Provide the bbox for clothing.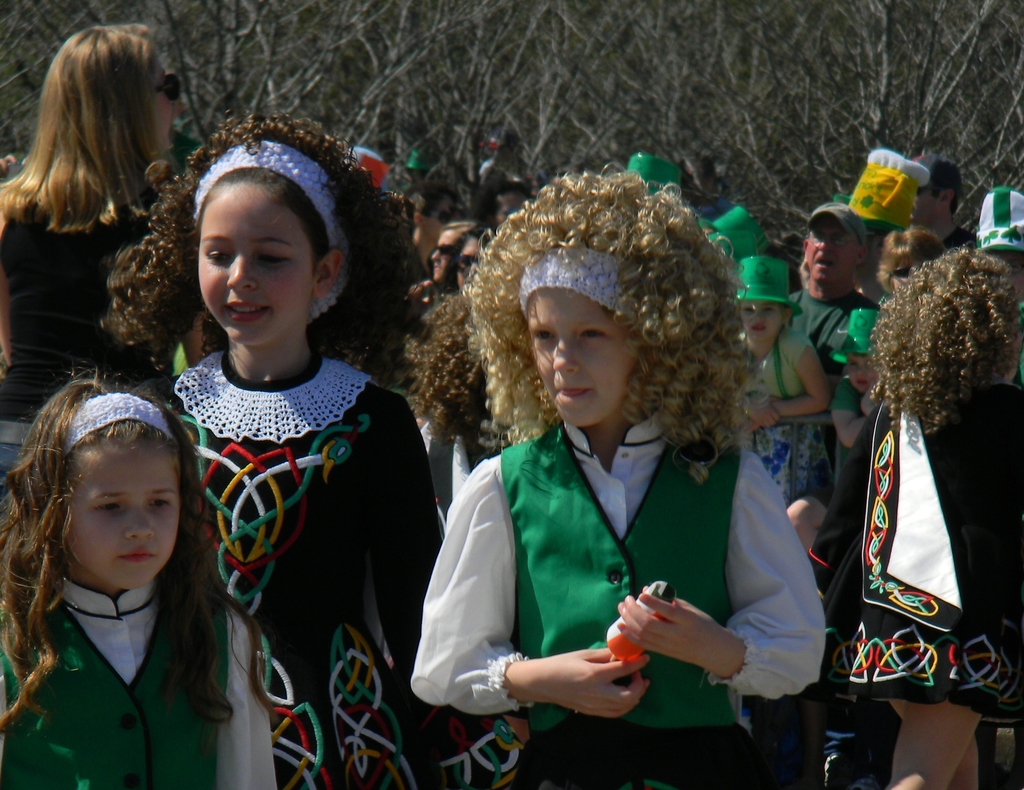
[x1=732, y1=390, x2=835, y2=519].
